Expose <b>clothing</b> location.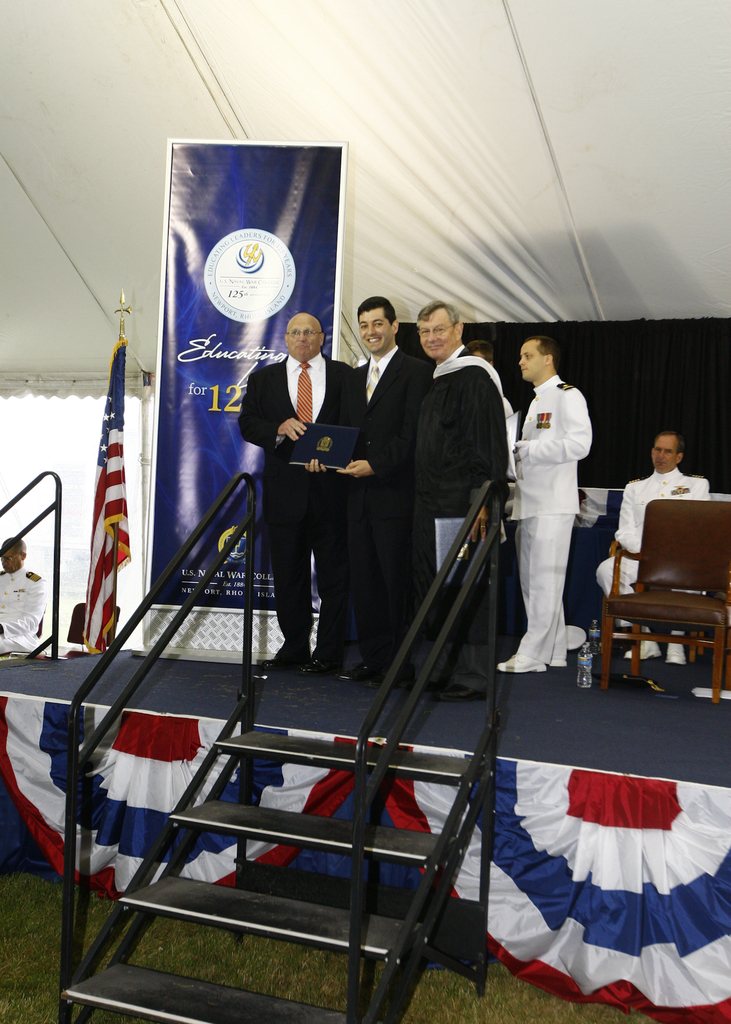
Exposed at l=0, t=568, r=55, b=655.
